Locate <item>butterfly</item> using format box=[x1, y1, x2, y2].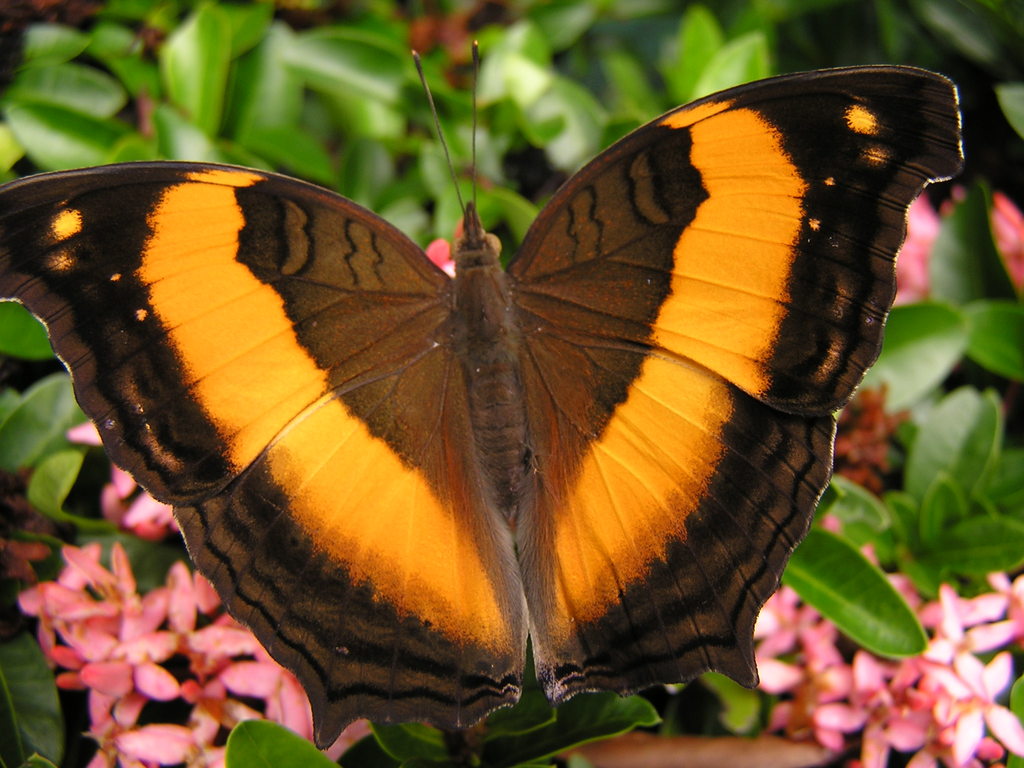
box=[0, 45, 967, 757].
